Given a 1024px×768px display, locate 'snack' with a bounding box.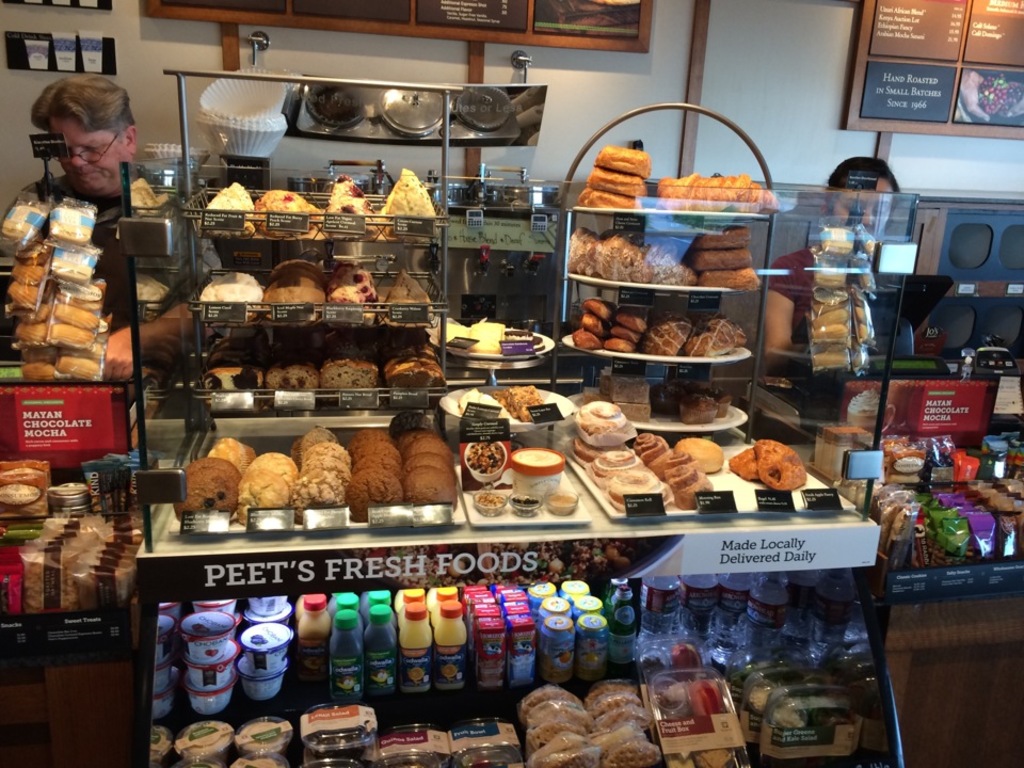
Located: l=582, t=453, r=641, b=481.
